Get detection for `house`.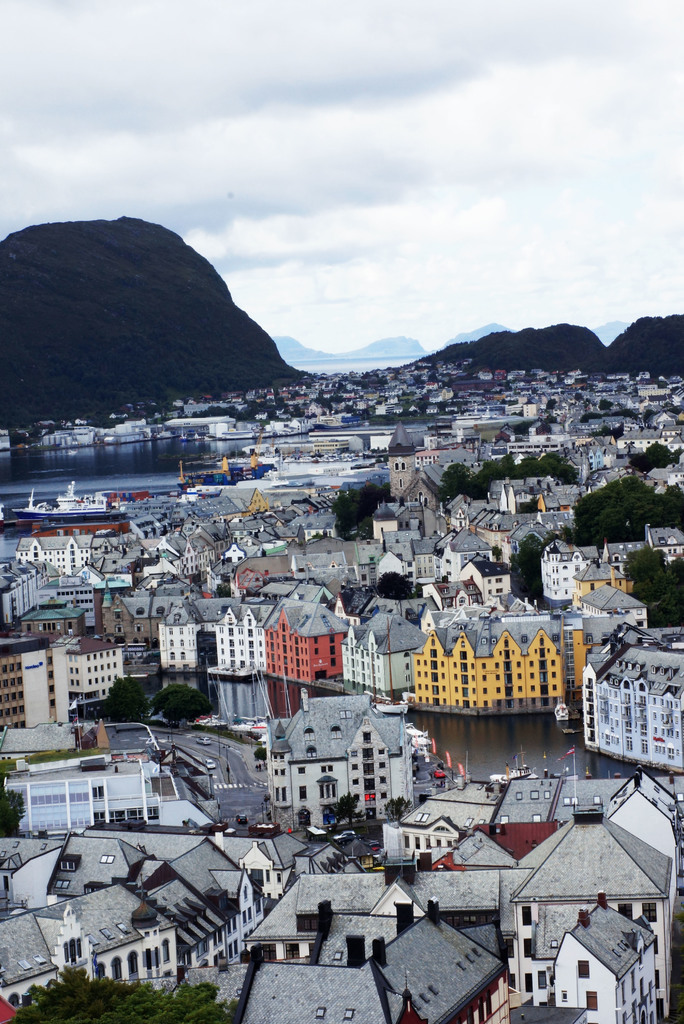
Detection: [left=415, top=604, right=585, bottom=724].
